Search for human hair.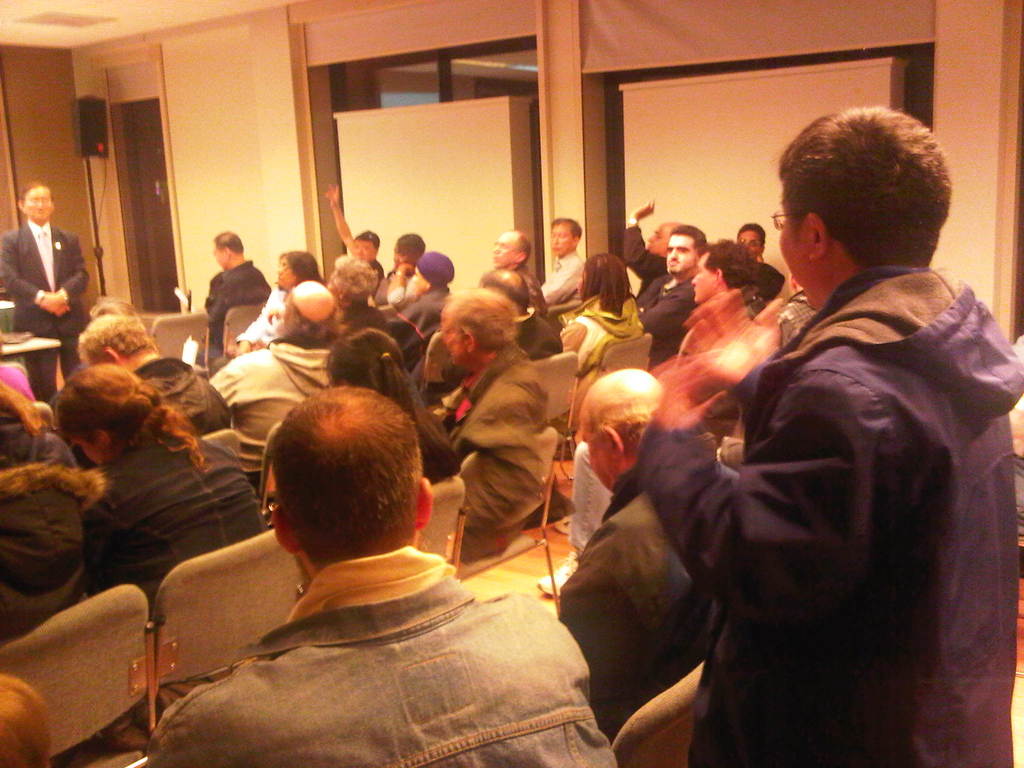
Found at bbox(705, 238, 756, 285).
